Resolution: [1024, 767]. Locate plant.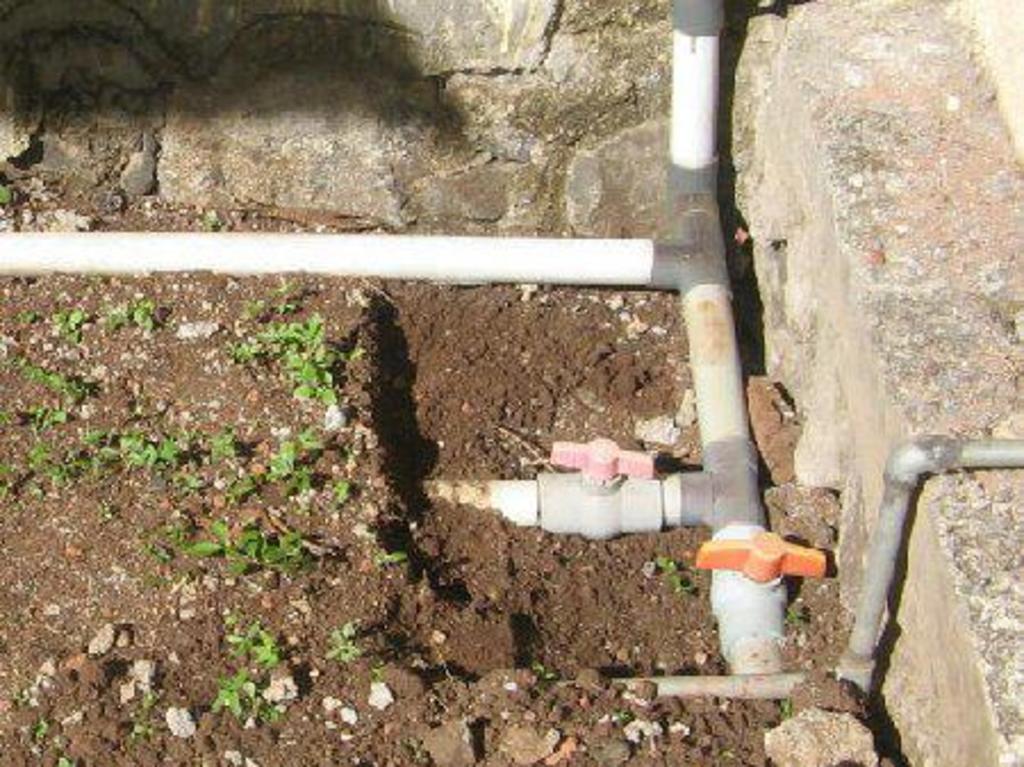
x1=36, y1=721, x2=43, y2=744.
